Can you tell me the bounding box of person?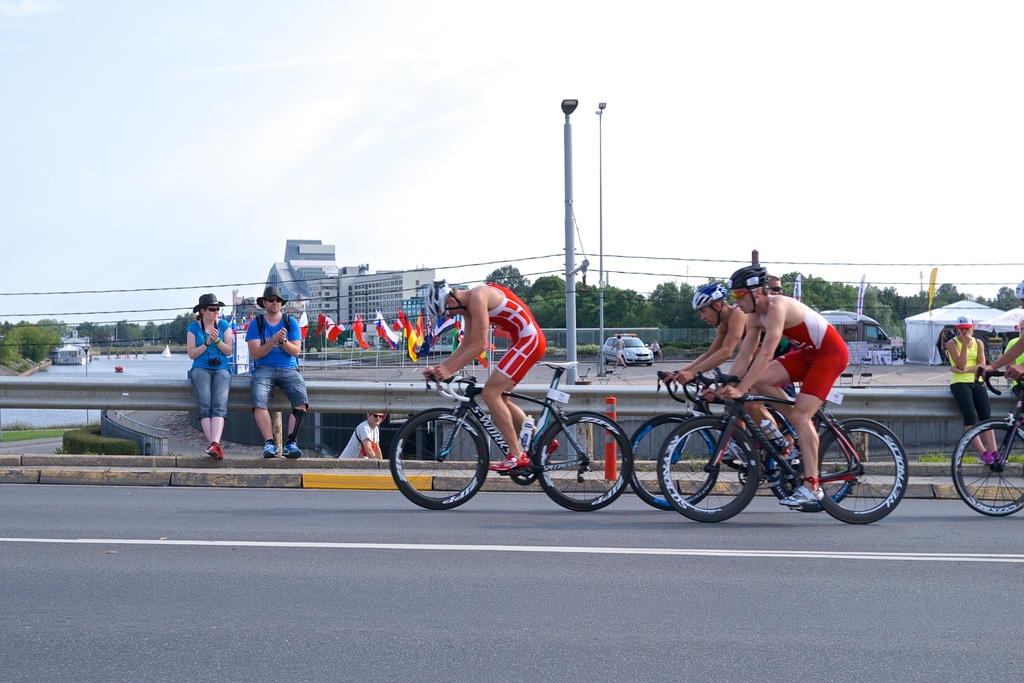
box=[699, 263, 850, 485].
